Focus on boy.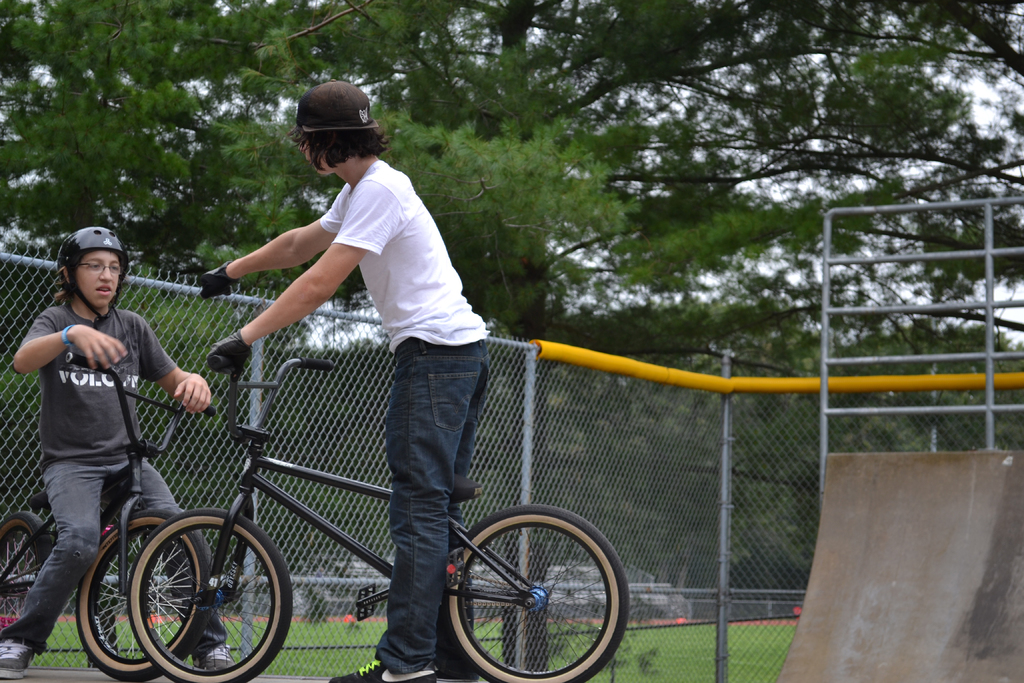
Focused at [0, 227, 212, 682].
